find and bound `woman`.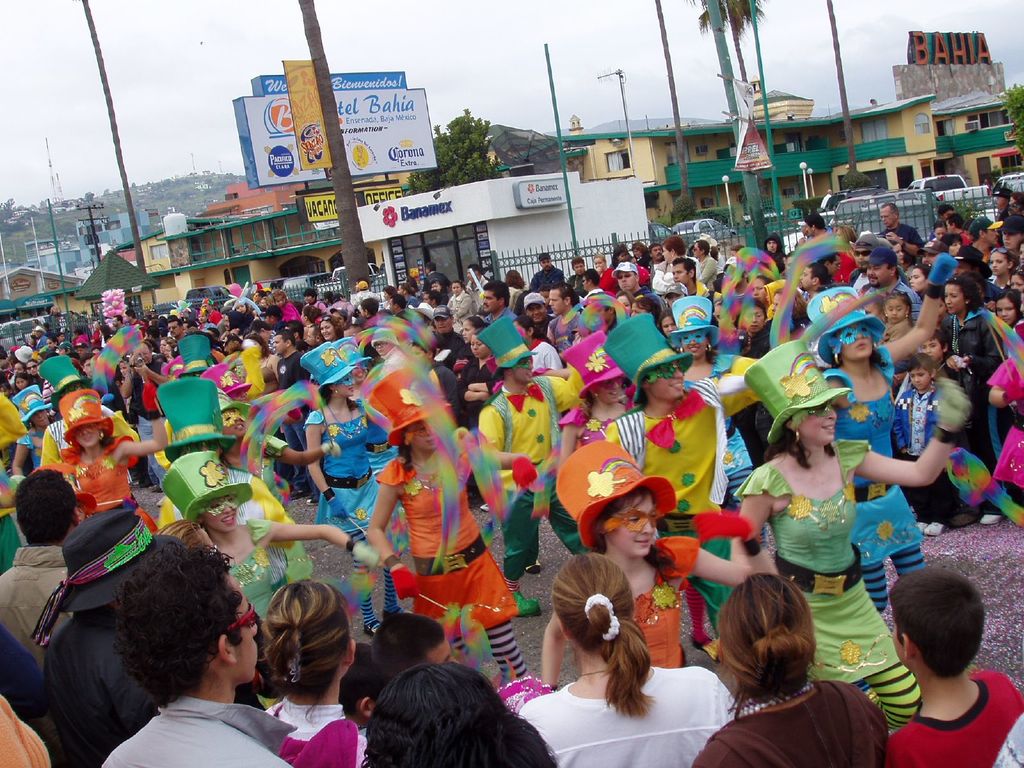
Bound: (907,268,937,294).
